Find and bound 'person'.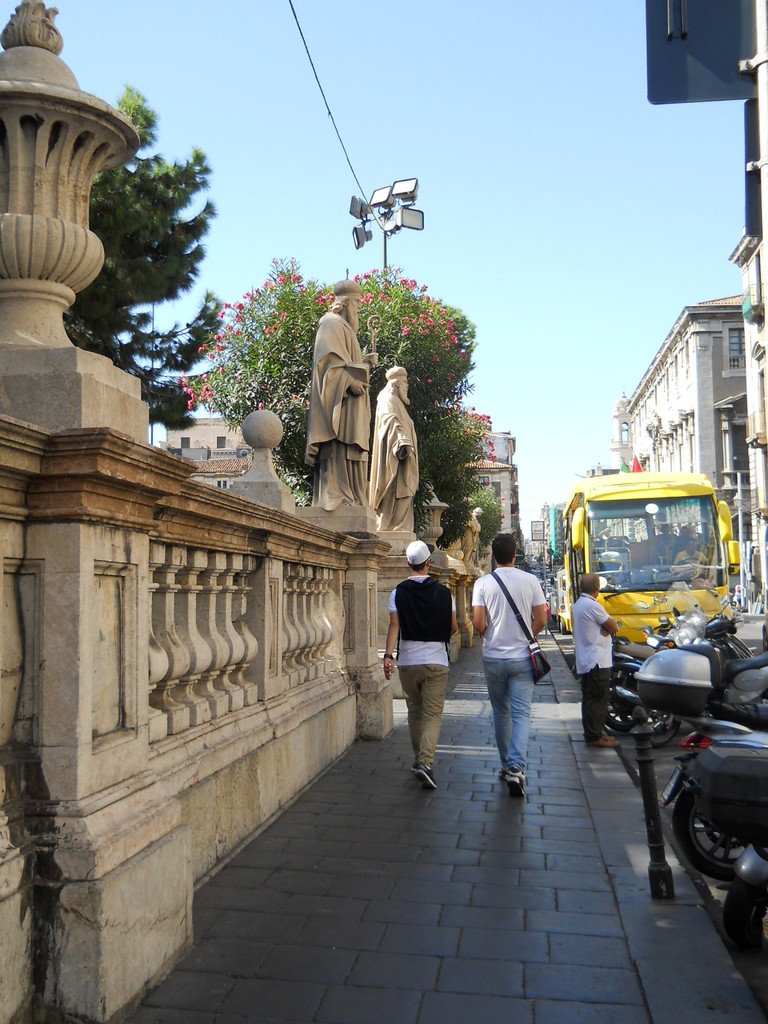
Bound: Rect(367, 360, 420, 531).
